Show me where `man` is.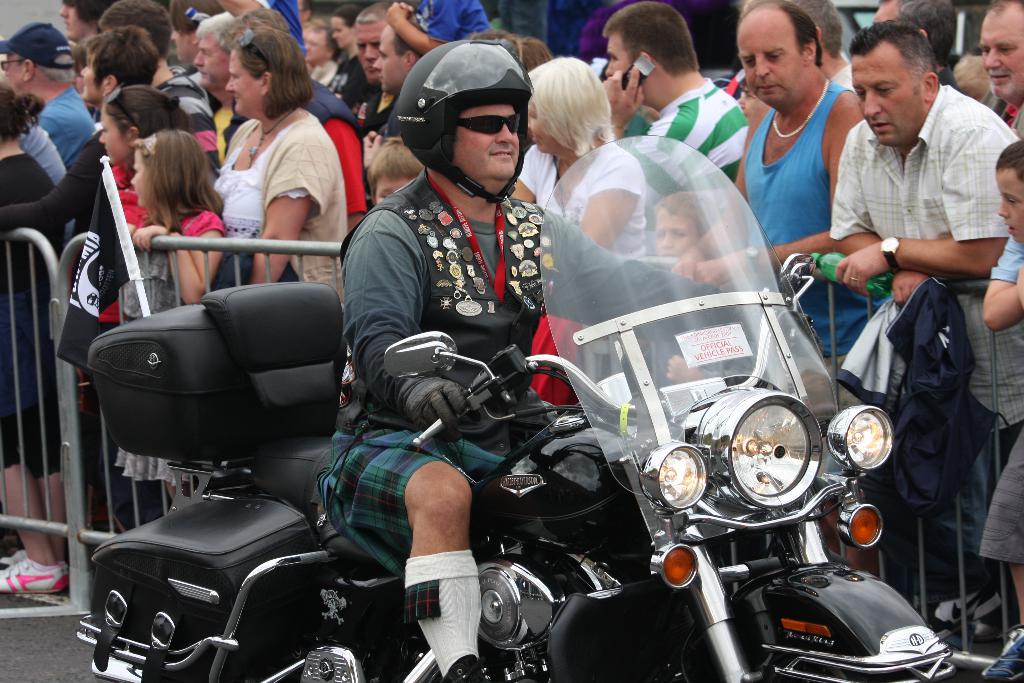
`man` is at (x1=349, y1=0, x2=424, y2=131).
